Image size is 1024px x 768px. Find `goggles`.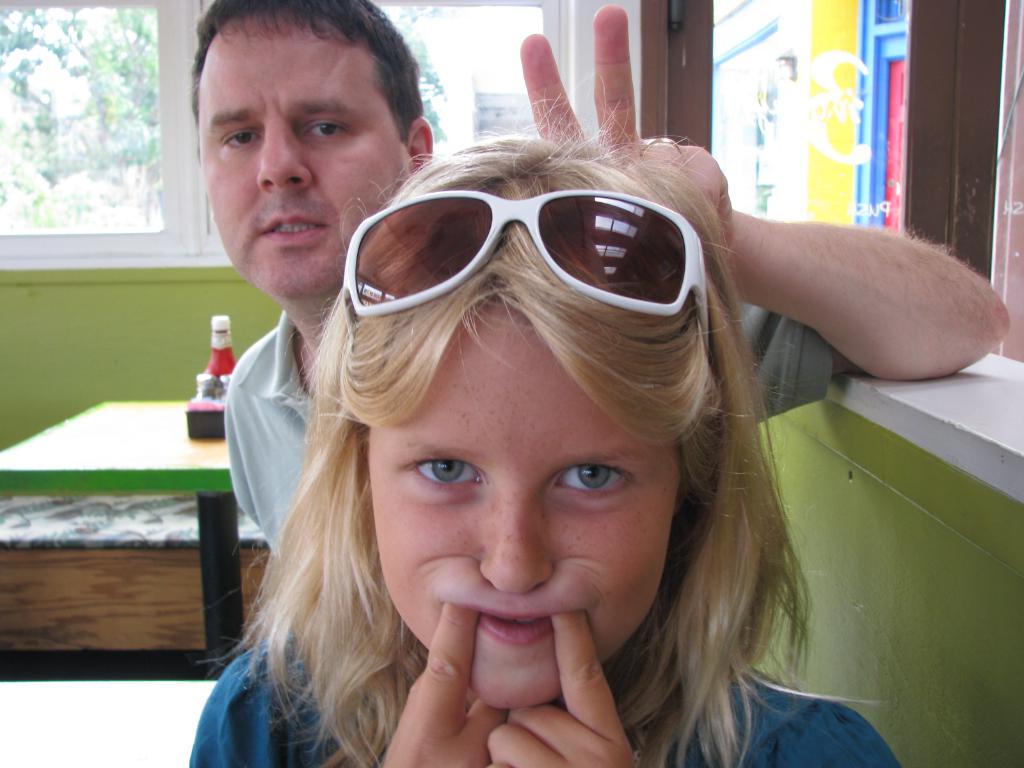
{"left": 313, "top": 175, "right": 721, "bottom": 379}.
